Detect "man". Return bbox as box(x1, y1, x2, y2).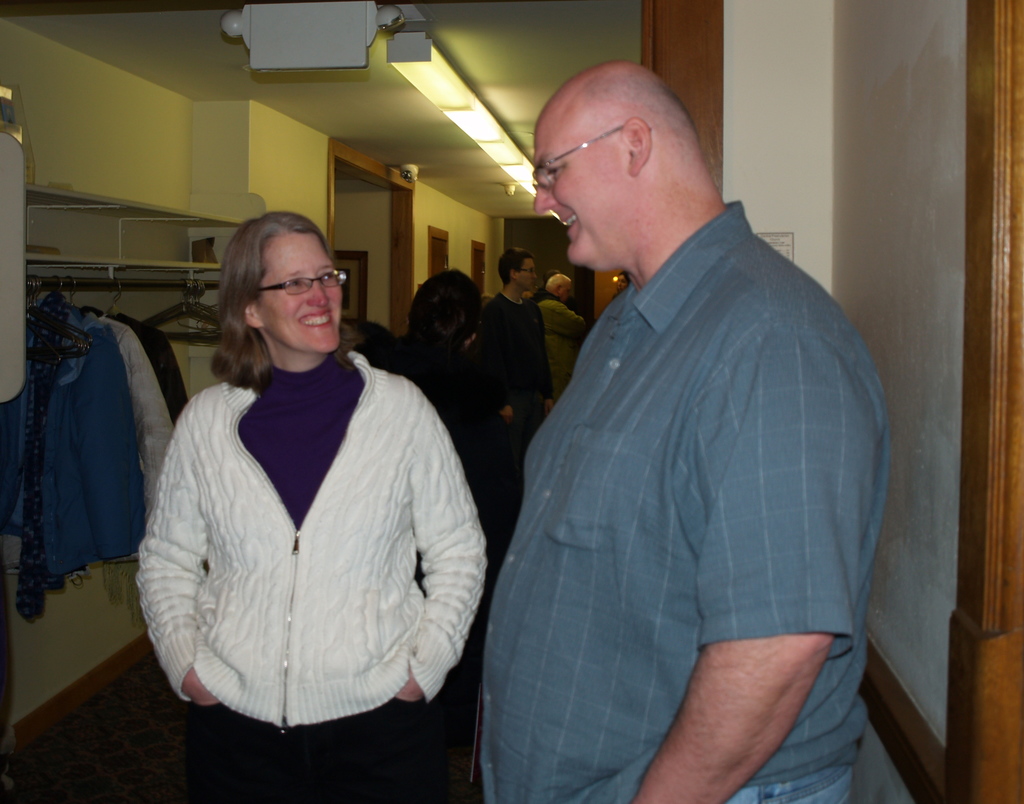
box(527, 270, 591, 413).
